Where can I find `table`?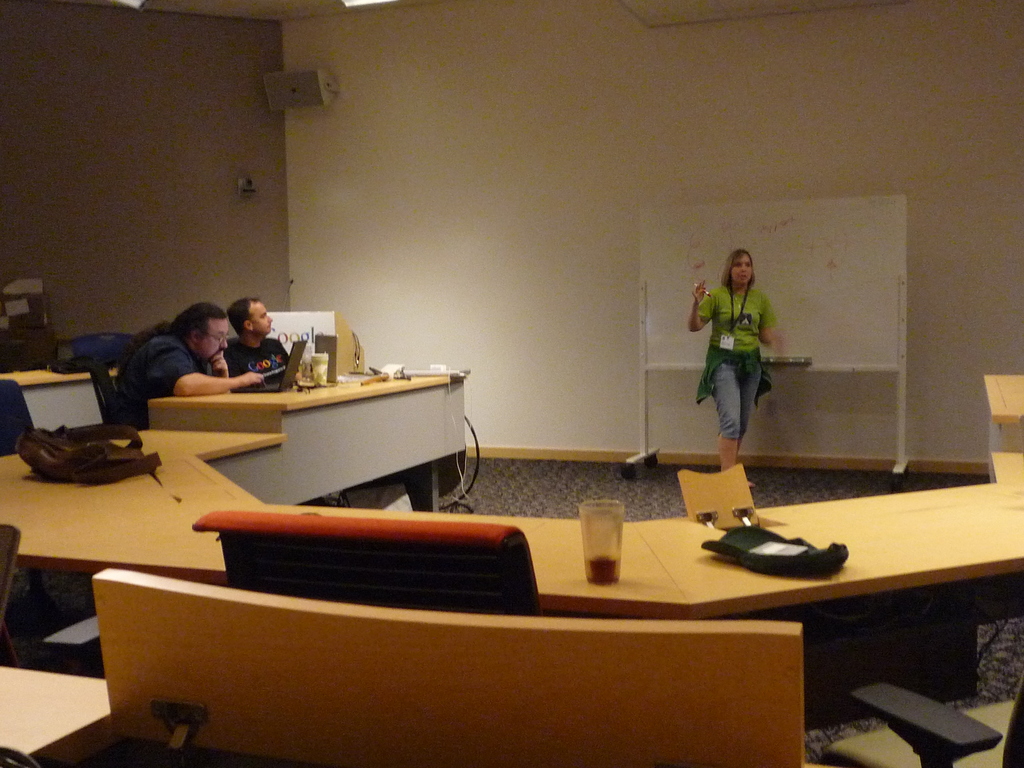
You can find it at 143,359,461,509.
